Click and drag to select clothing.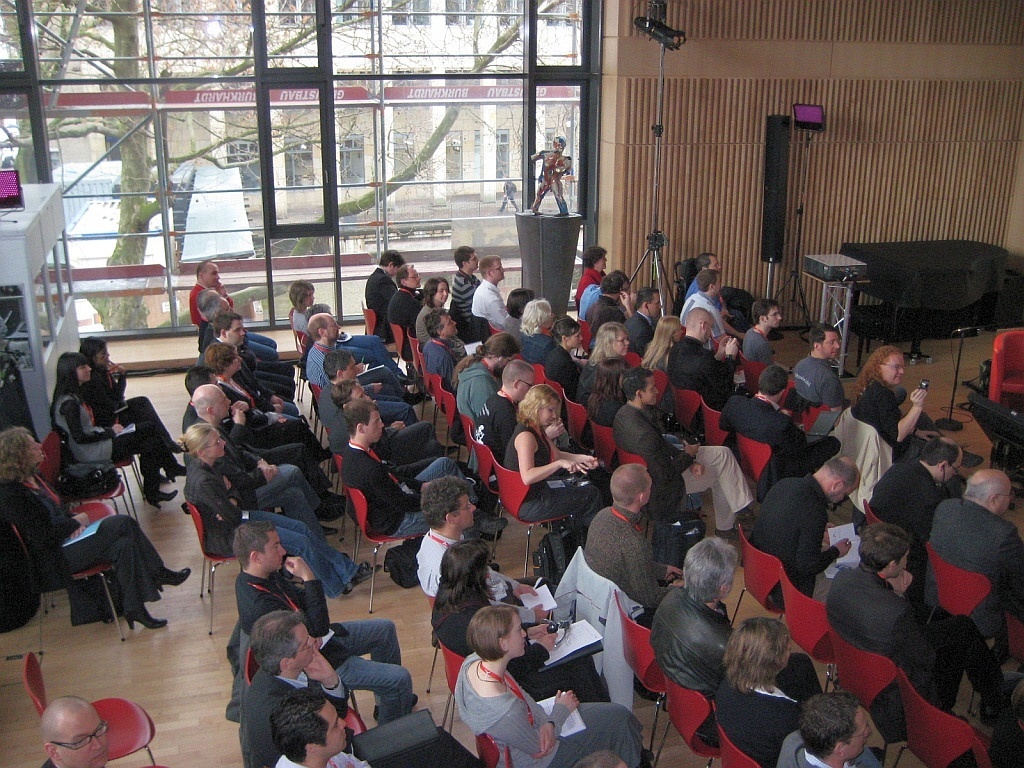
Selection: 469/277/510/330.
